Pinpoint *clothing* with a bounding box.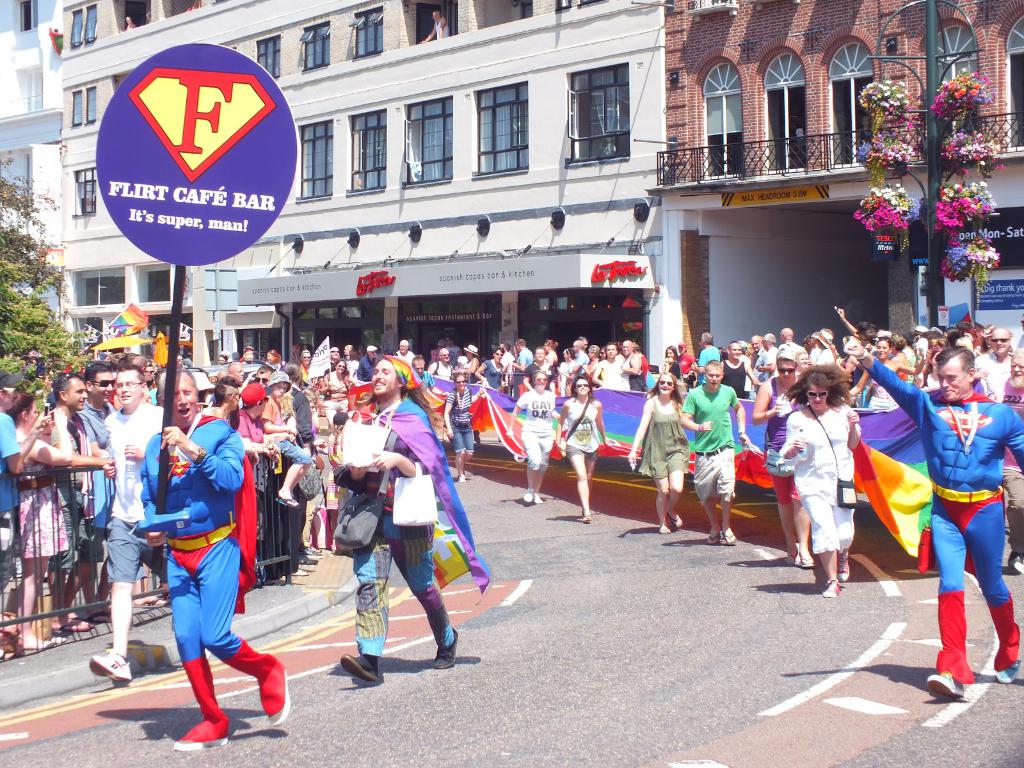
{"left": 636, "top": 400, "right": 682, "bottom": 472}.
